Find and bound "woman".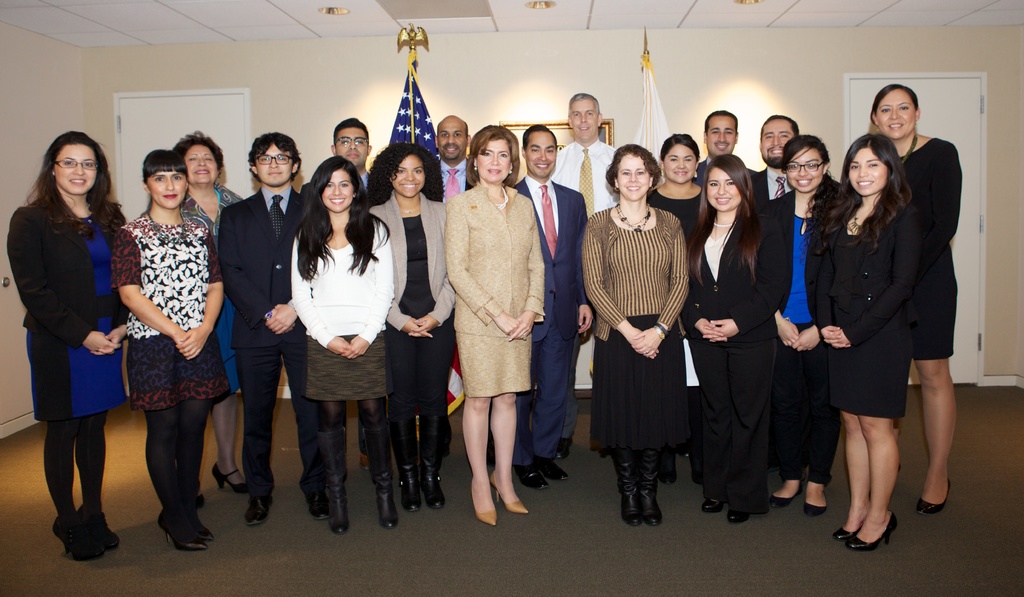
Bound: bbox=(4, 133, 134, 563).
